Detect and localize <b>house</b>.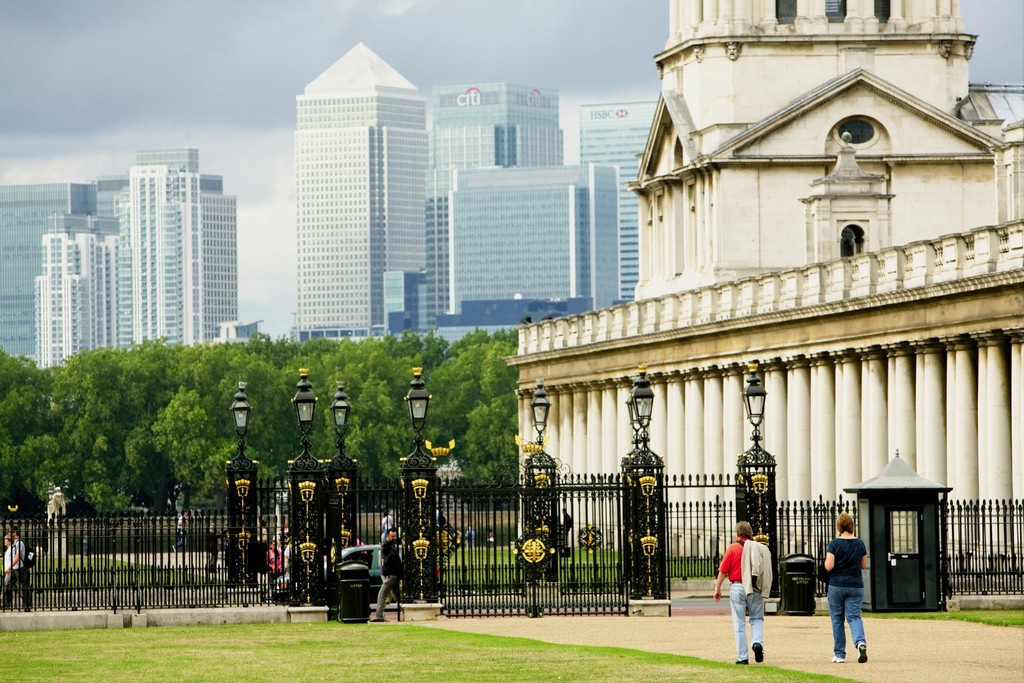
Localized at <region>200, 302, 283, 355</region>.
